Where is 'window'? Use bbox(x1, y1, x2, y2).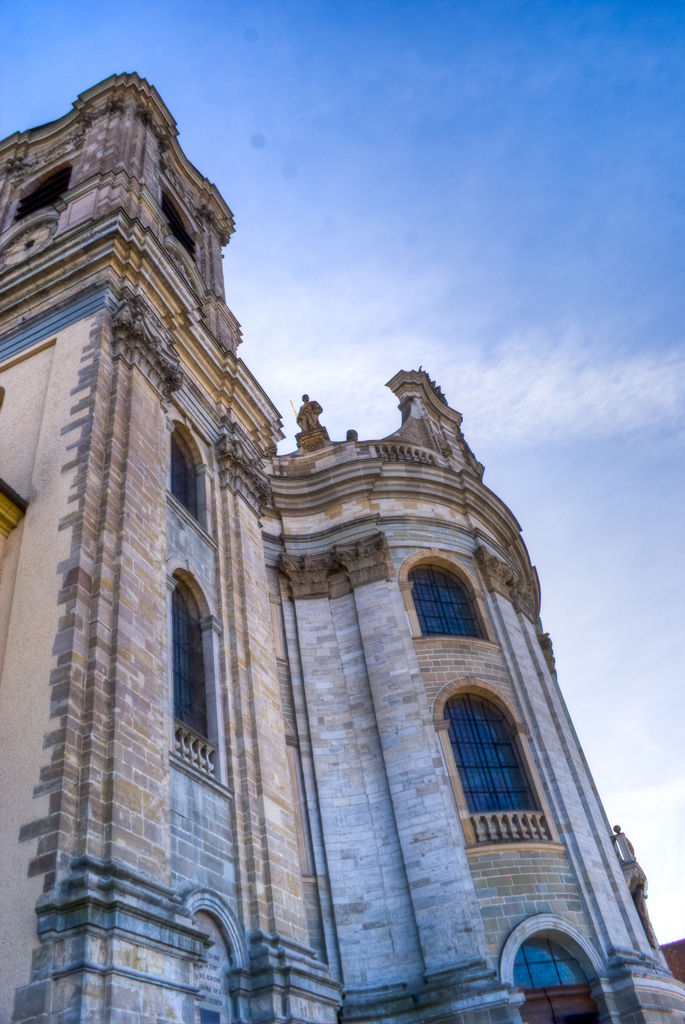
bbox(170, 428, 197, 524).
